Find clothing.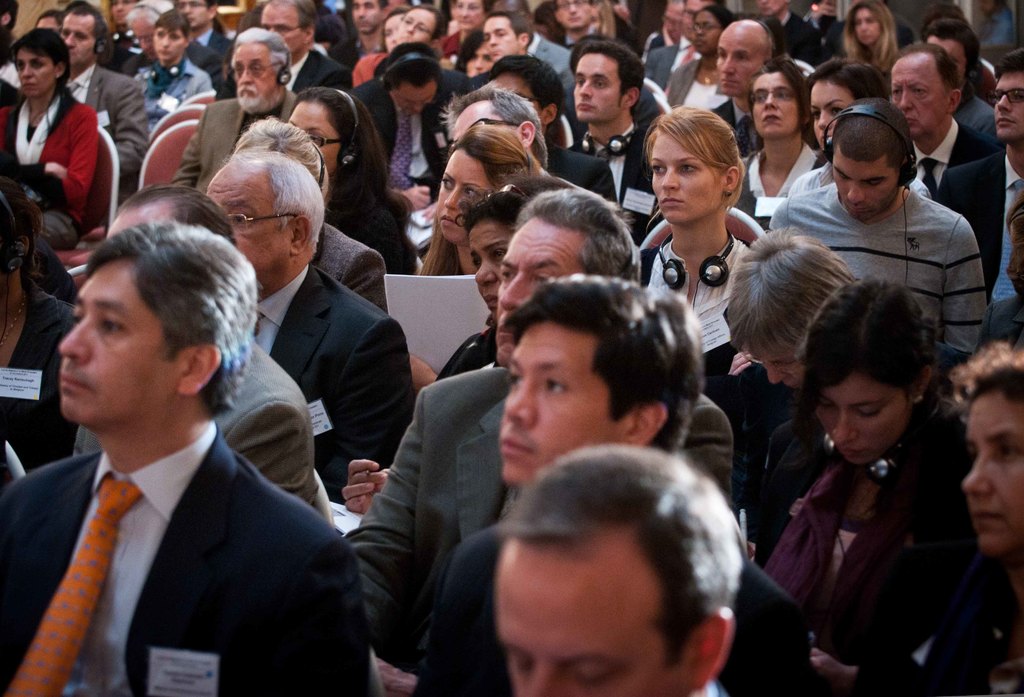
select_region(543, 146, 623, 202).
